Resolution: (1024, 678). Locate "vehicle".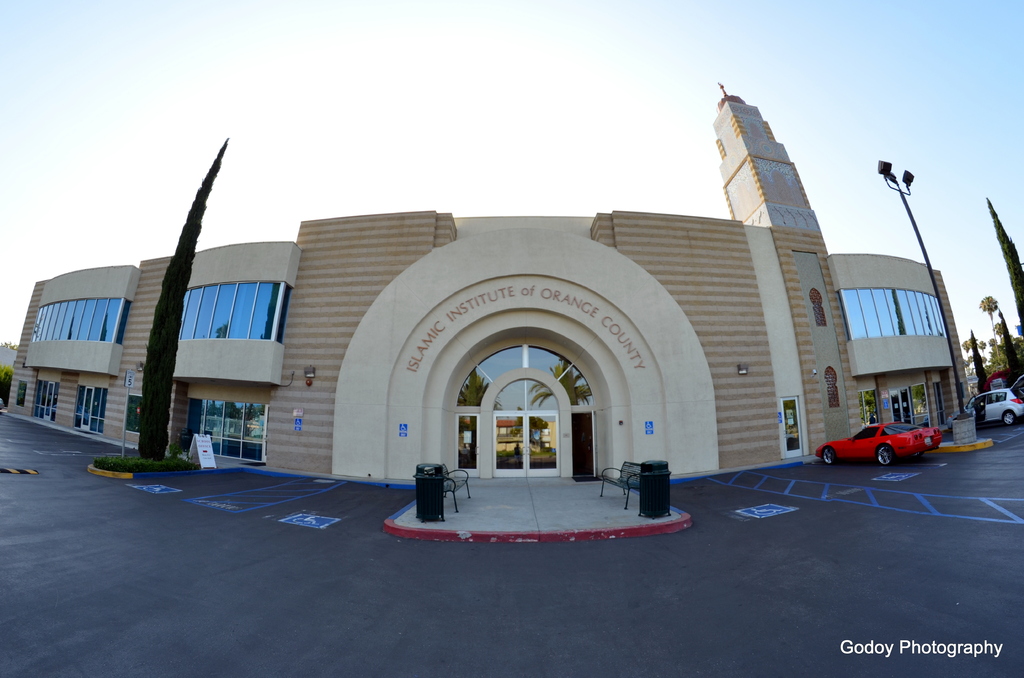
x1=972, y1=373, x2=1023, y2=426.
